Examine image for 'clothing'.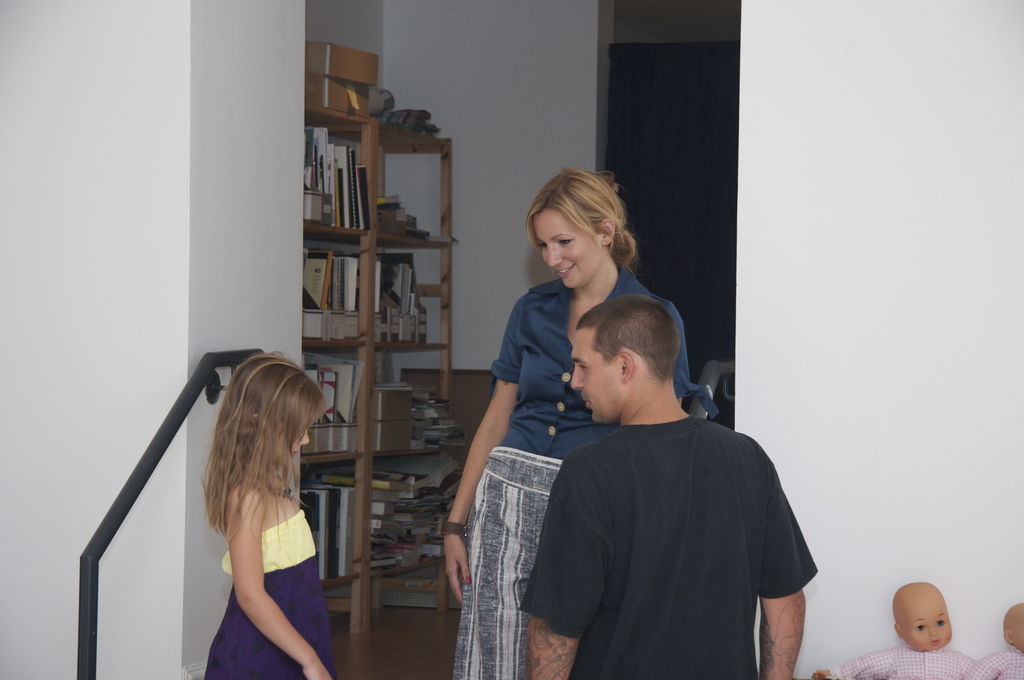
Examination result: box(849, 640, 989, 679).
